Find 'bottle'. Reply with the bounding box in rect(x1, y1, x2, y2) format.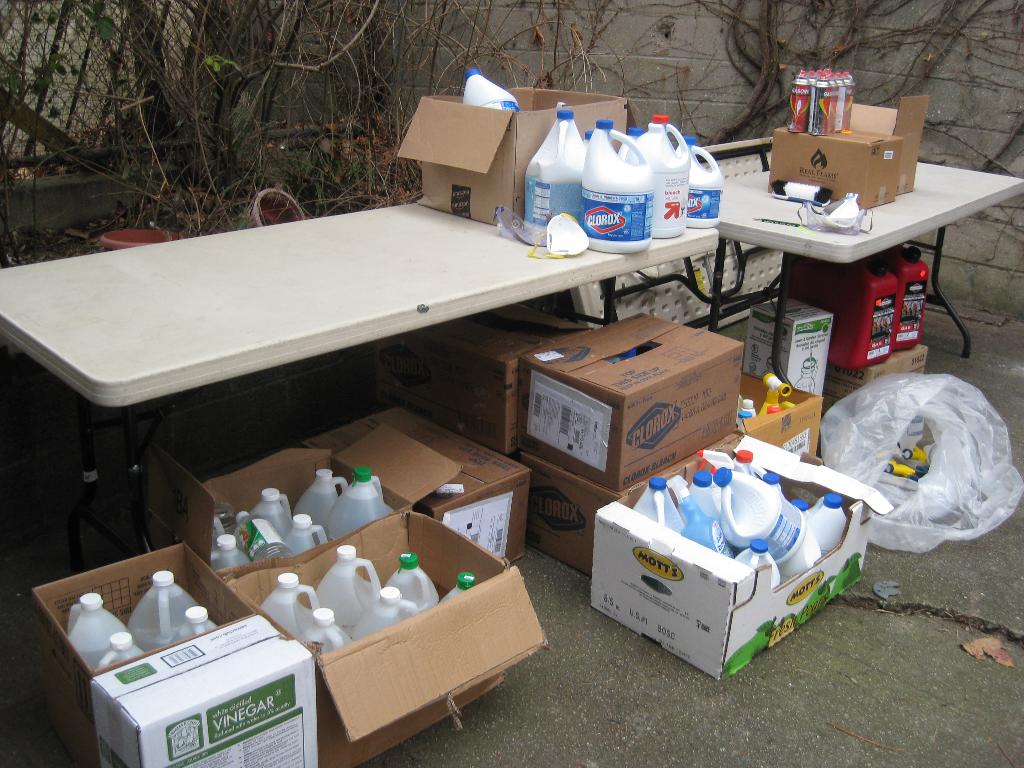
rect(461, 70, 520, 116).
